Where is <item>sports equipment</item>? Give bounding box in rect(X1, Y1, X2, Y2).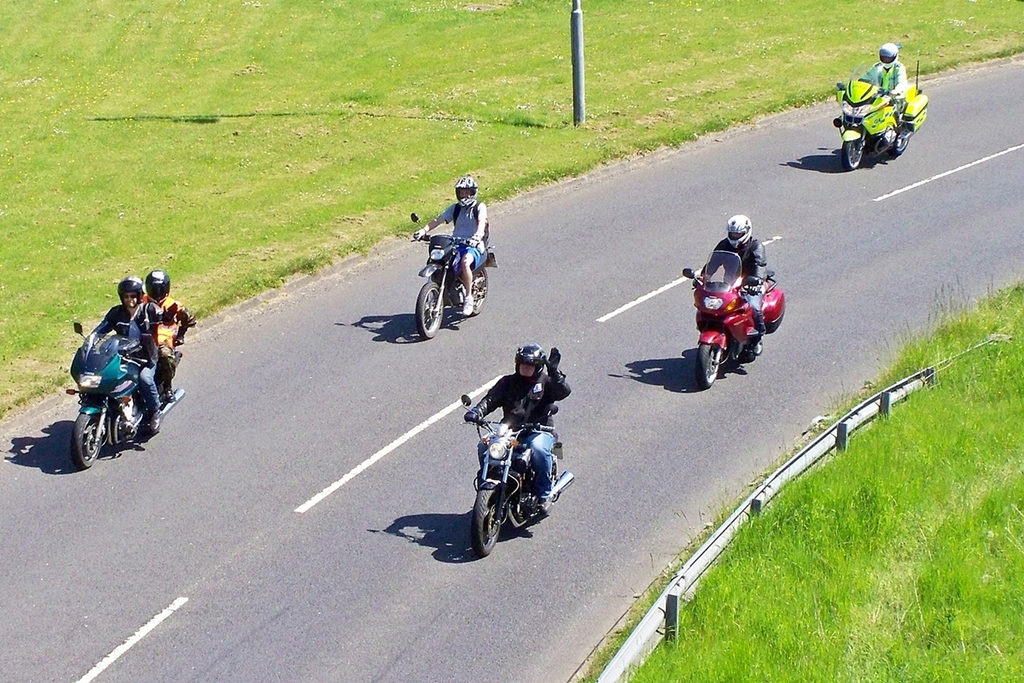
rect(61, 320, 184, 466).
